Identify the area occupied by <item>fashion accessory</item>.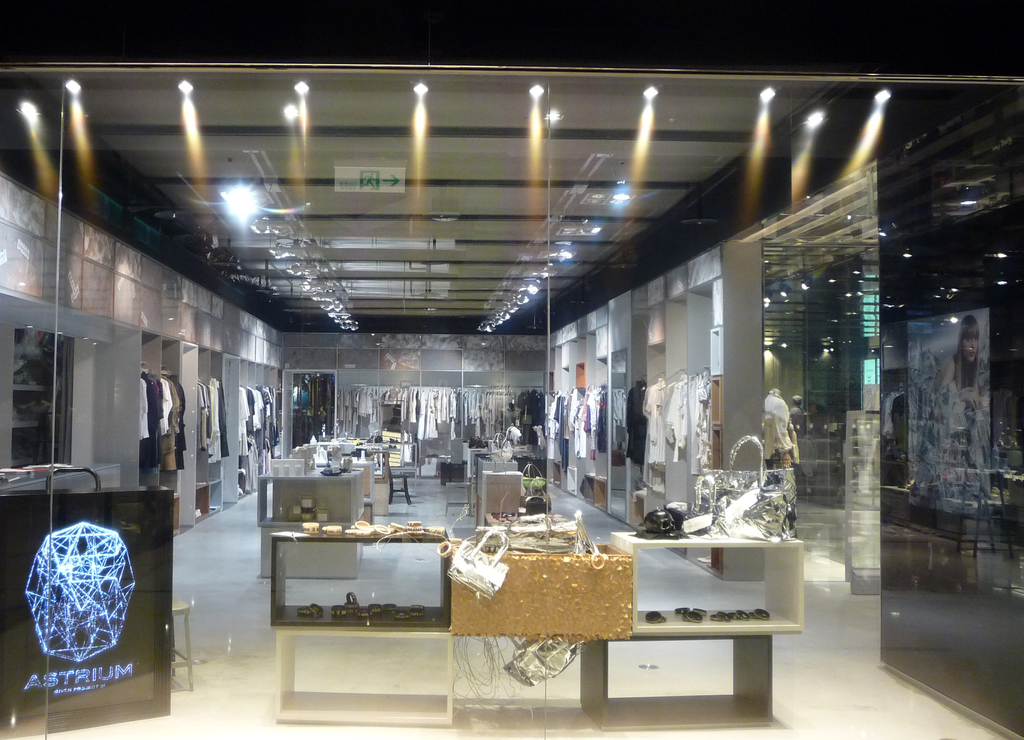
Area: left=509, top=511, right=588, bottom=555.
